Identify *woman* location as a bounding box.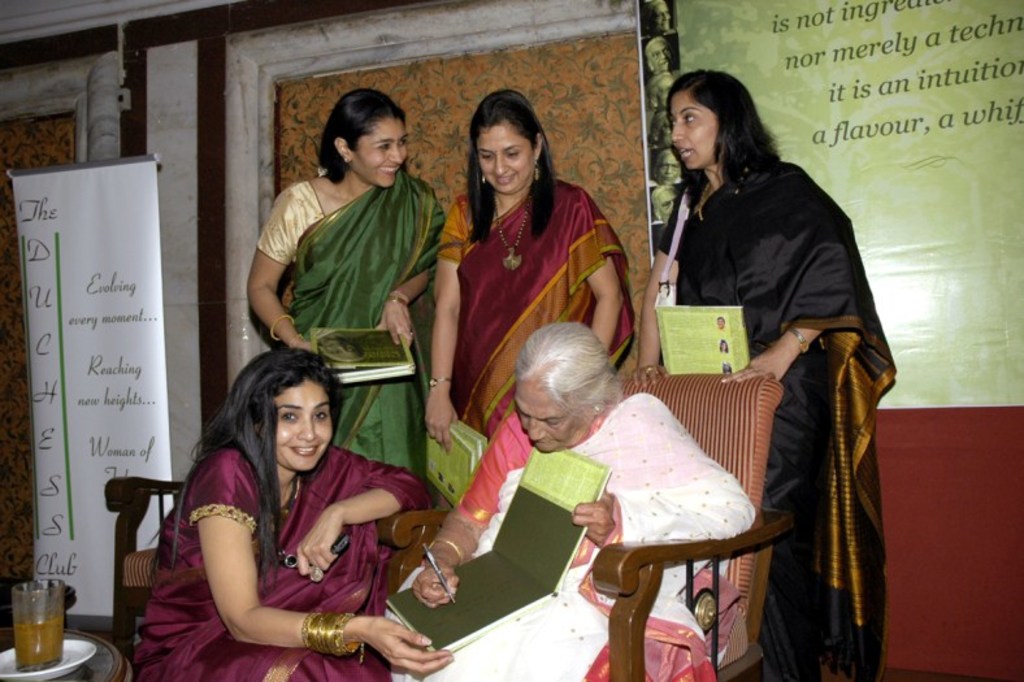
l=626, t=65, r=894, b=681.
